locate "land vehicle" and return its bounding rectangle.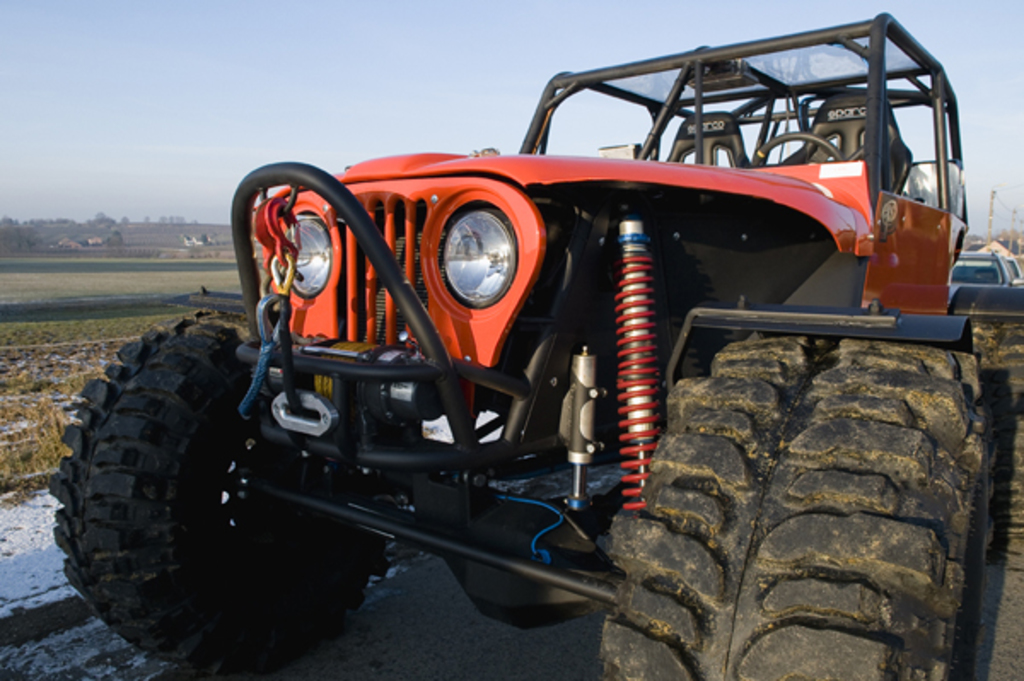
[68,31,990,652].
